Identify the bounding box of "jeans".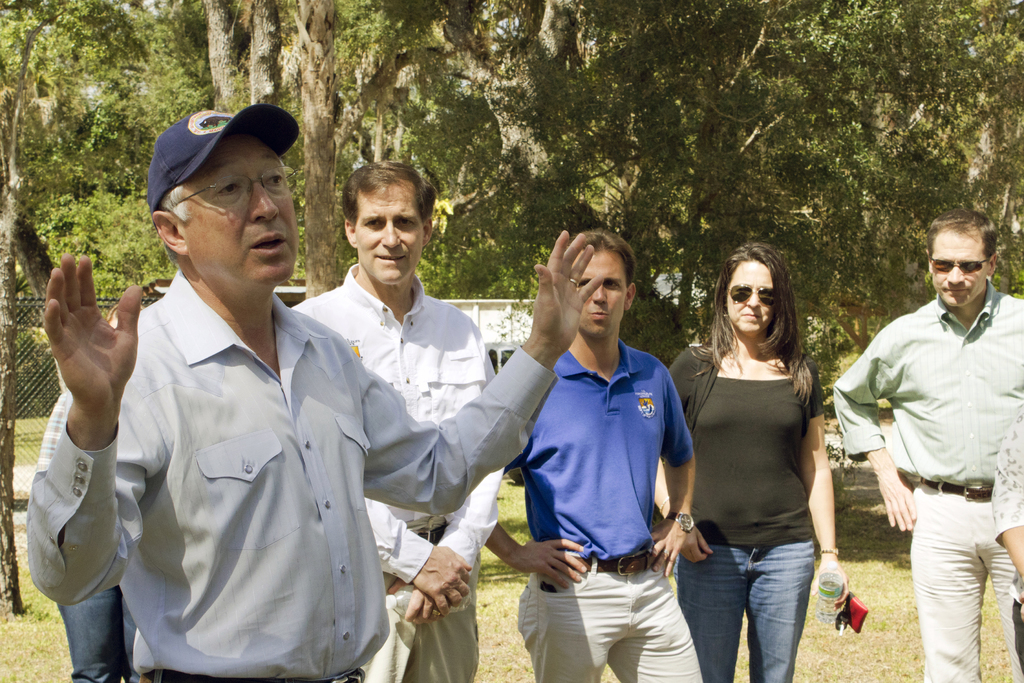
<region>61, 581, 131, 682</region>.
